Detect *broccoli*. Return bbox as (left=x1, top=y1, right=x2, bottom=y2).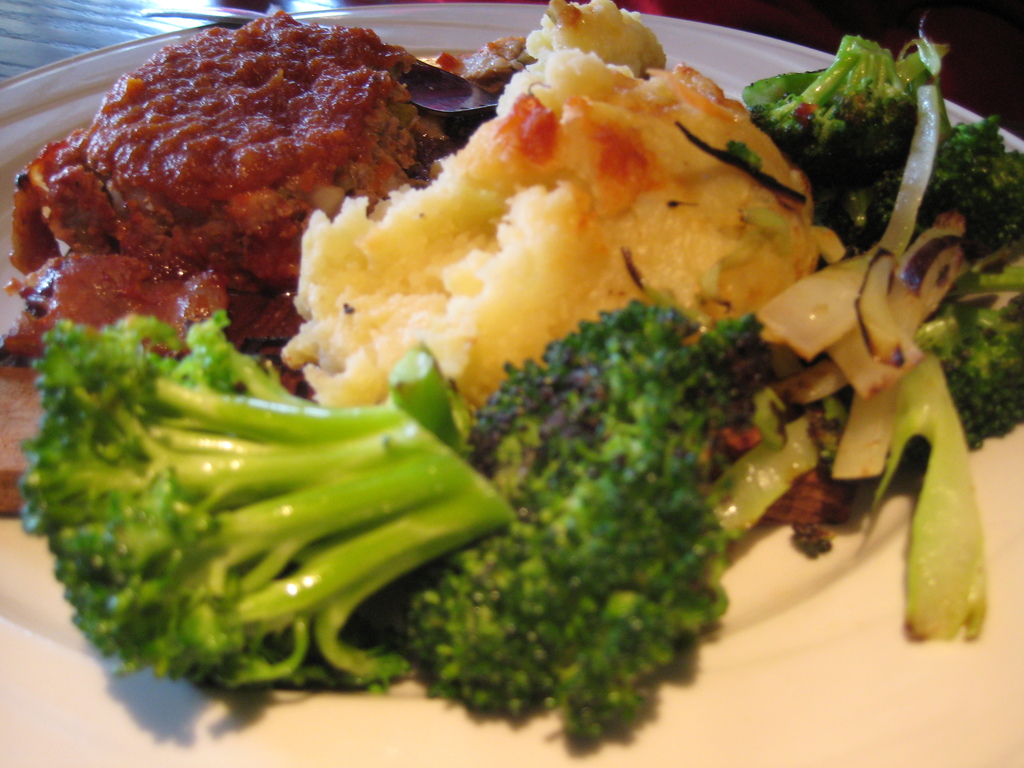
(left=751, top=32, right=1023, bottom=259).
